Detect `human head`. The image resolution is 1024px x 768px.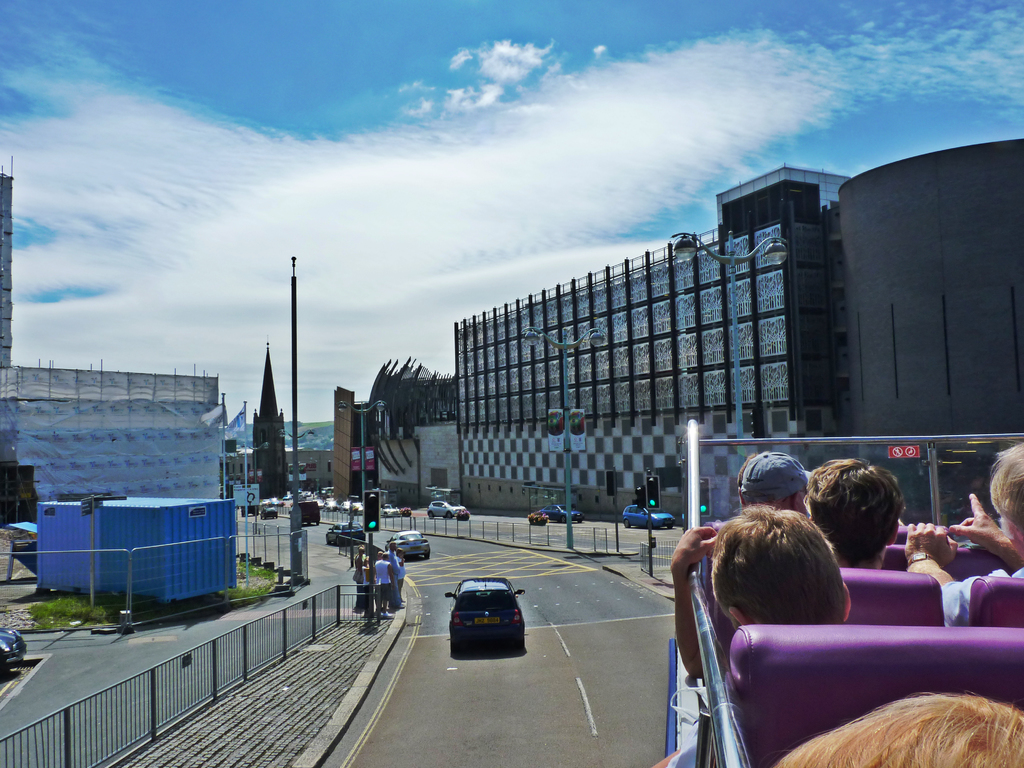
(377, 552, 382, 559).
